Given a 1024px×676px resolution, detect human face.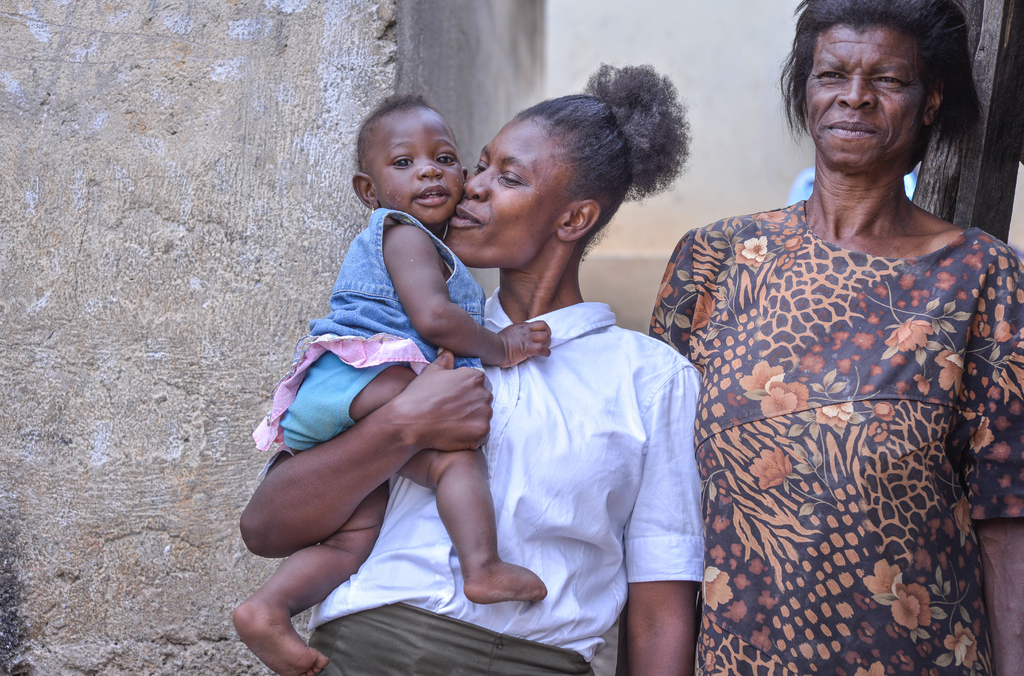
<region>372, 108, 466, 225</region>.
